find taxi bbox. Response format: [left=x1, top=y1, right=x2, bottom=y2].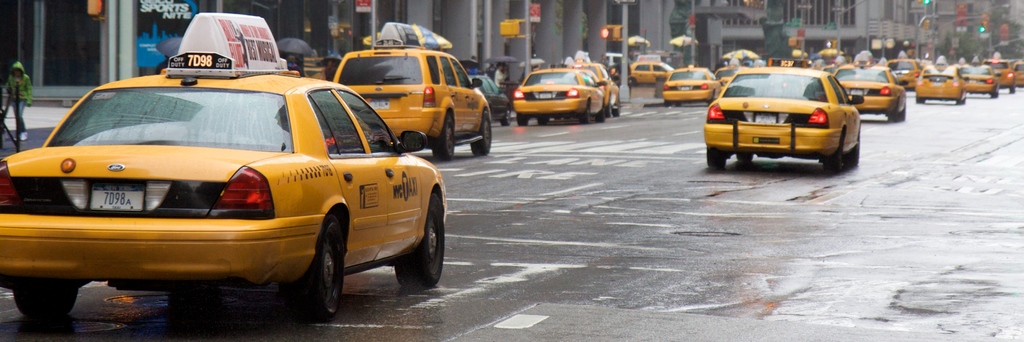
[left=1005, top=62, right=1023, bottom=85].
